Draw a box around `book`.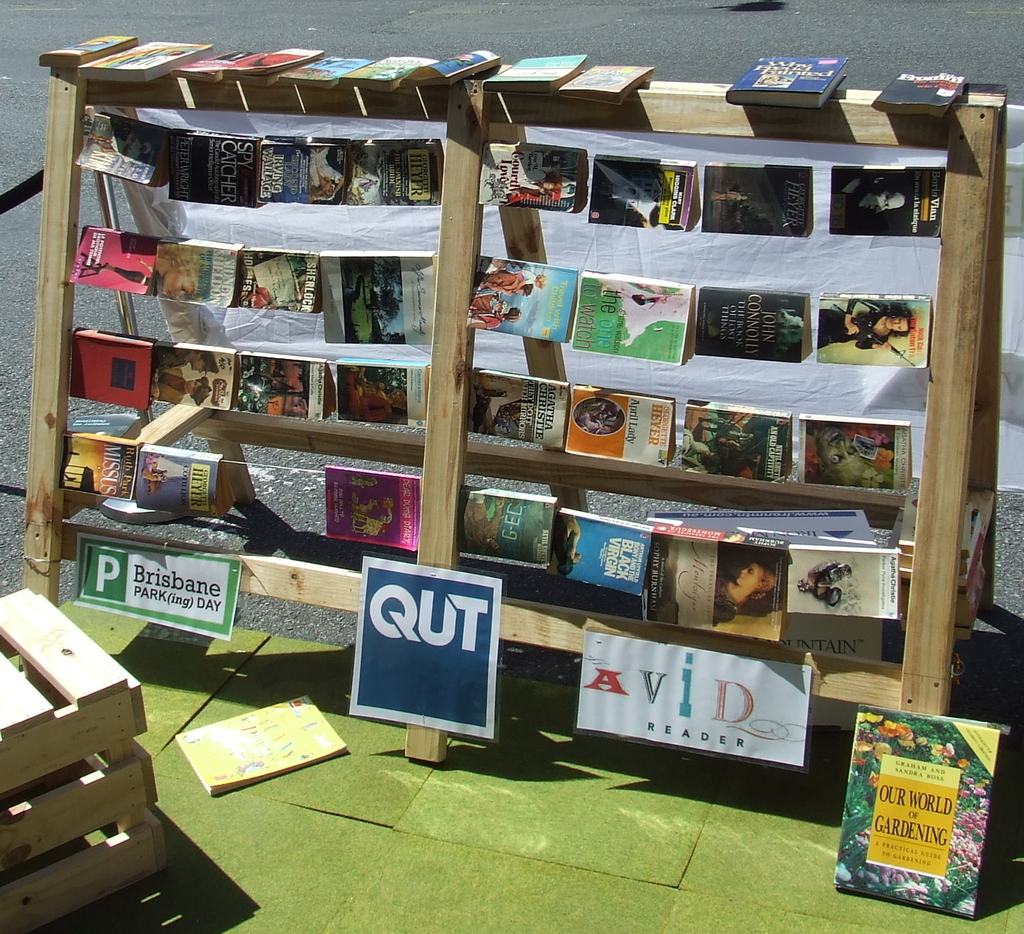
70:428:136:507.
